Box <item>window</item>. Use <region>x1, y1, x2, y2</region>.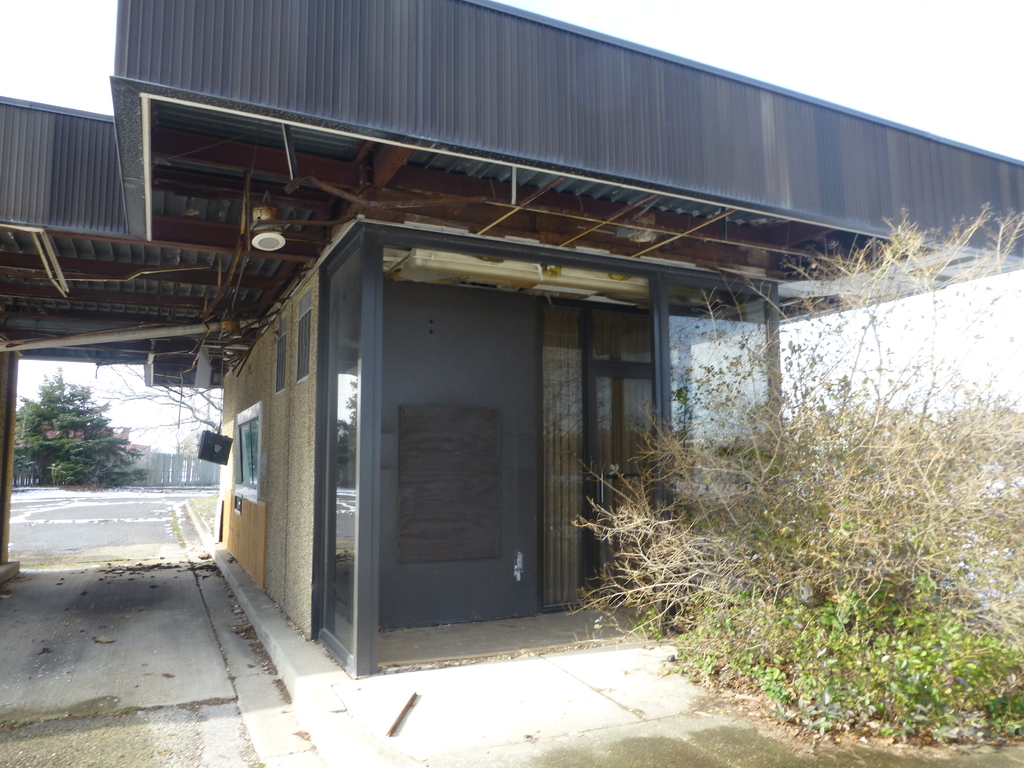
<region>295, 310, 312, 384</region>.
